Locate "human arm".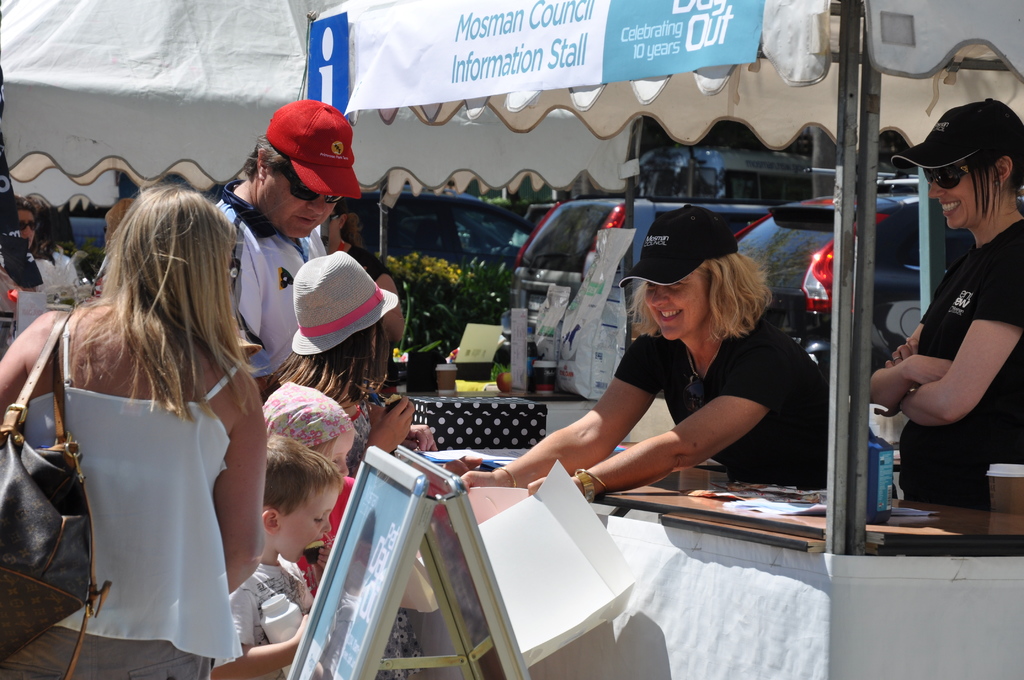
Bounding box: <bbox>207, 581, 306, 679</bbox>.
